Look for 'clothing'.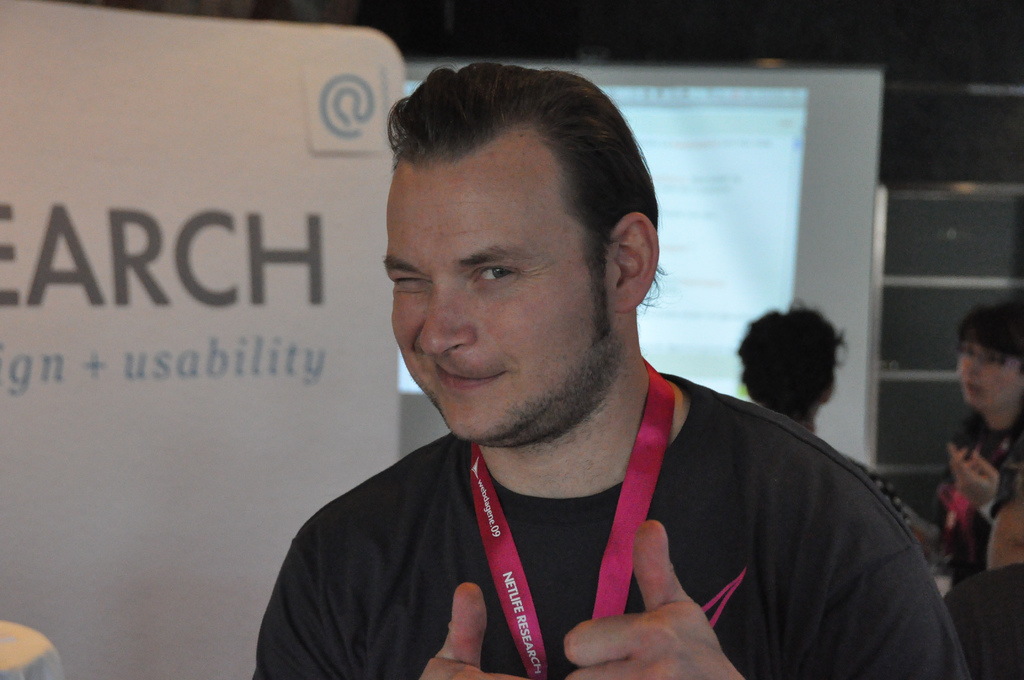
Found: <box>942,410,1023,583</box>.
